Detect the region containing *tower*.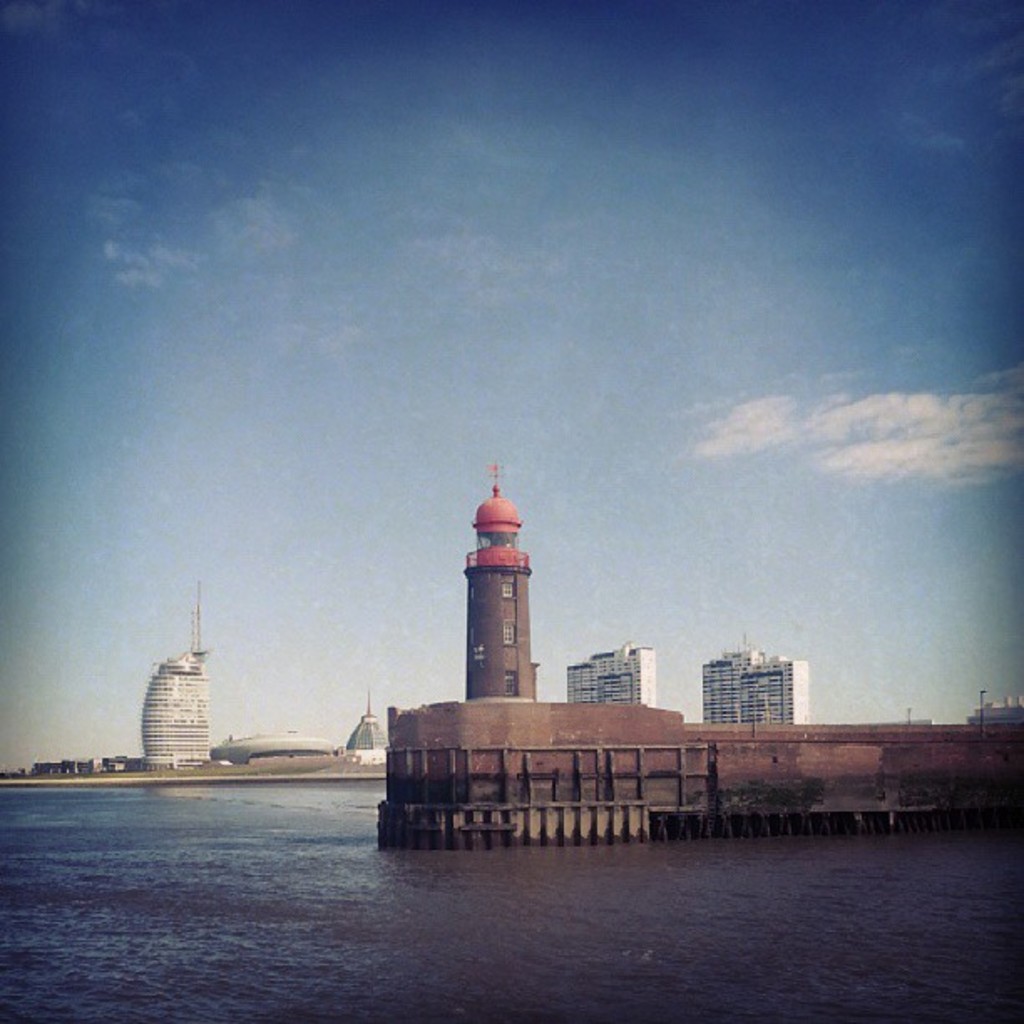
l=463, t=452, r=539, b=698.
